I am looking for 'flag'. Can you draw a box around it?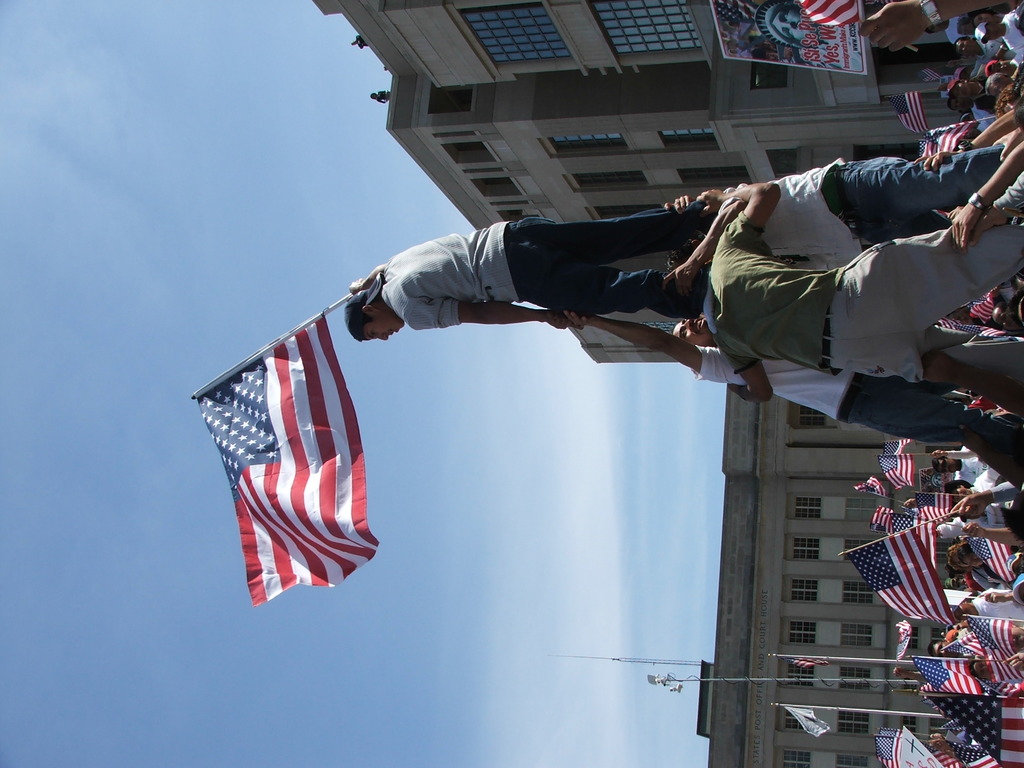
Sure, the bounding box is [left=878, top=726, right=900, bottom=767].
